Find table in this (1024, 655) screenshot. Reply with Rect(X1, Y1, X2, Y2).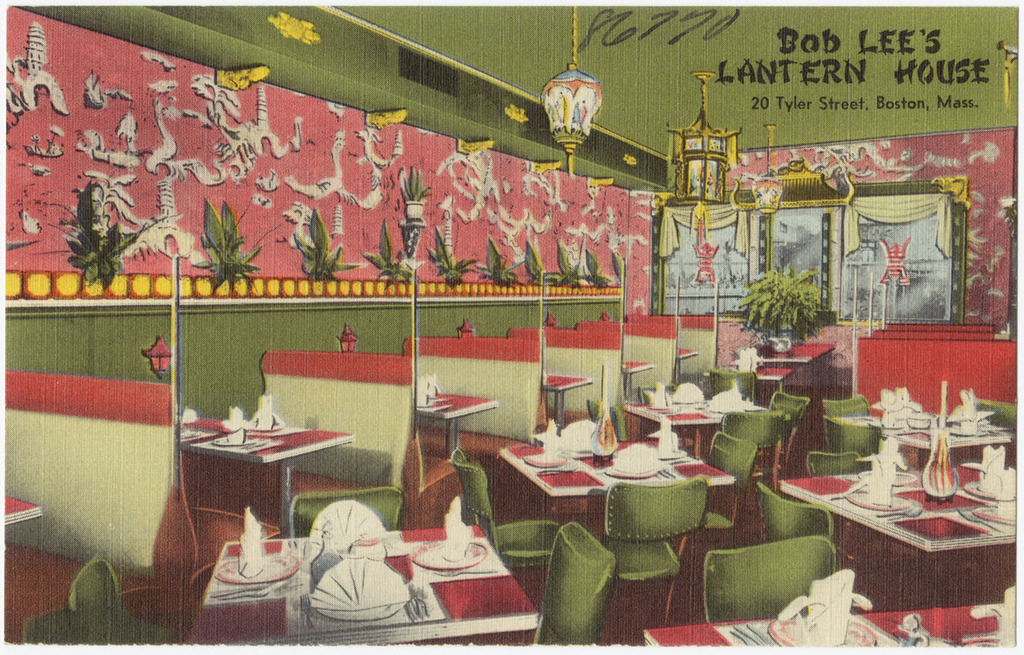
Rect(502, 434, 737, 526).
